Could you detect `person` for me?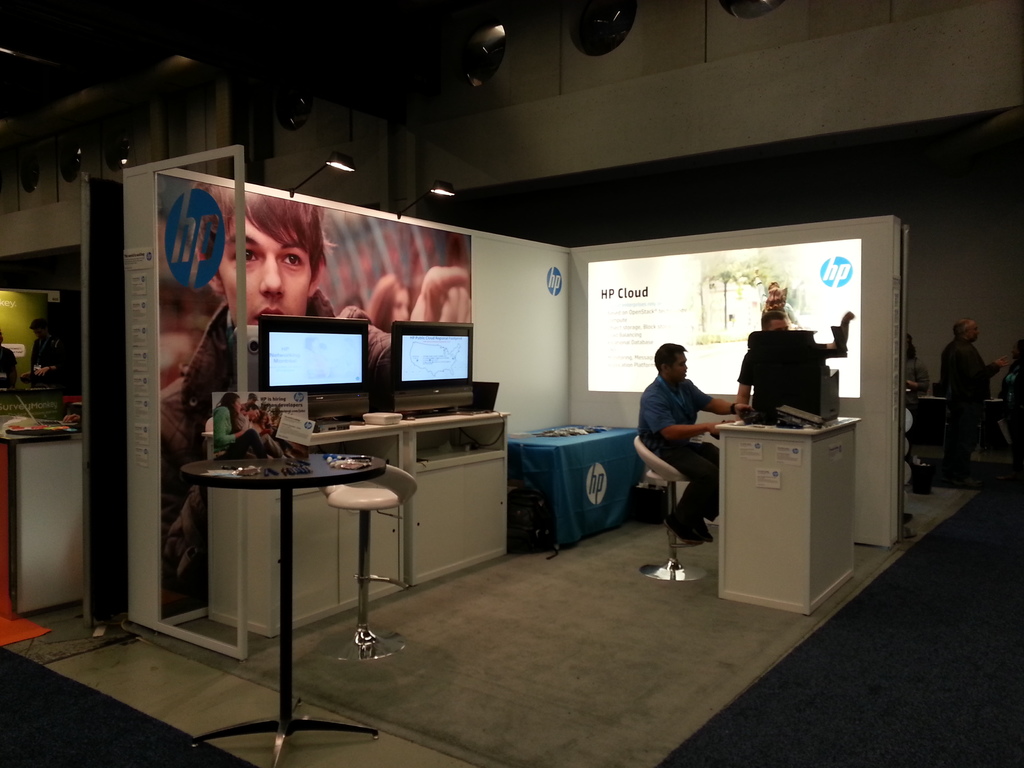
Detection result: rect(214, 393, 265, 461).
